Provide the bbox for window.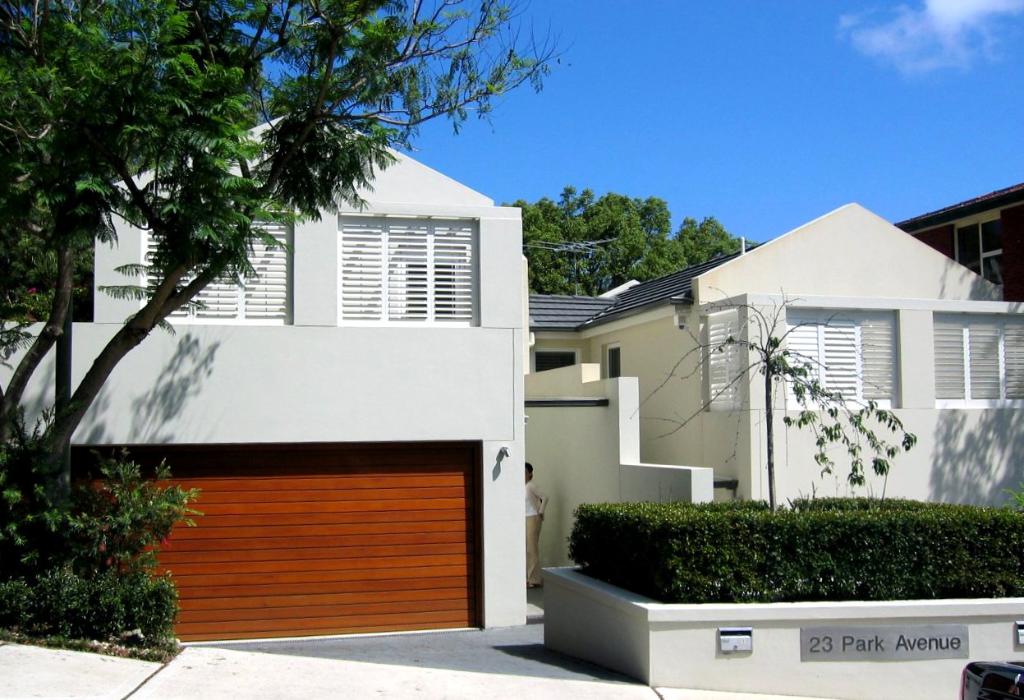
138,210,291,325.
